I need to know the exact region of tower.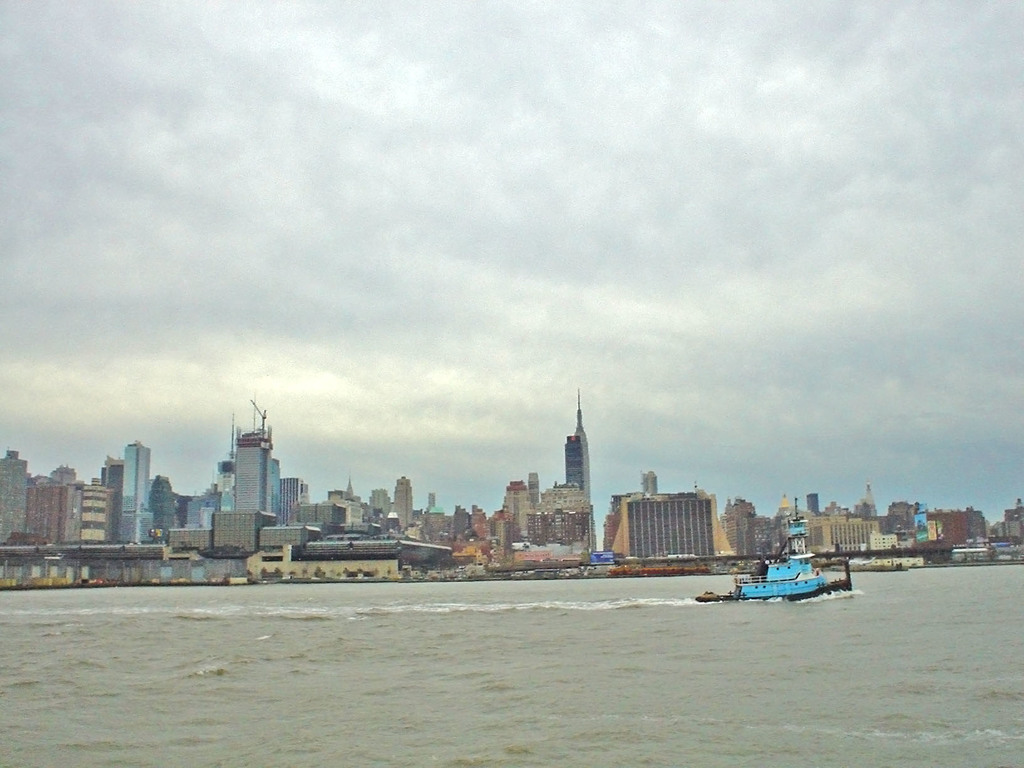
Region: Rect(96, 457, 117, 482).
